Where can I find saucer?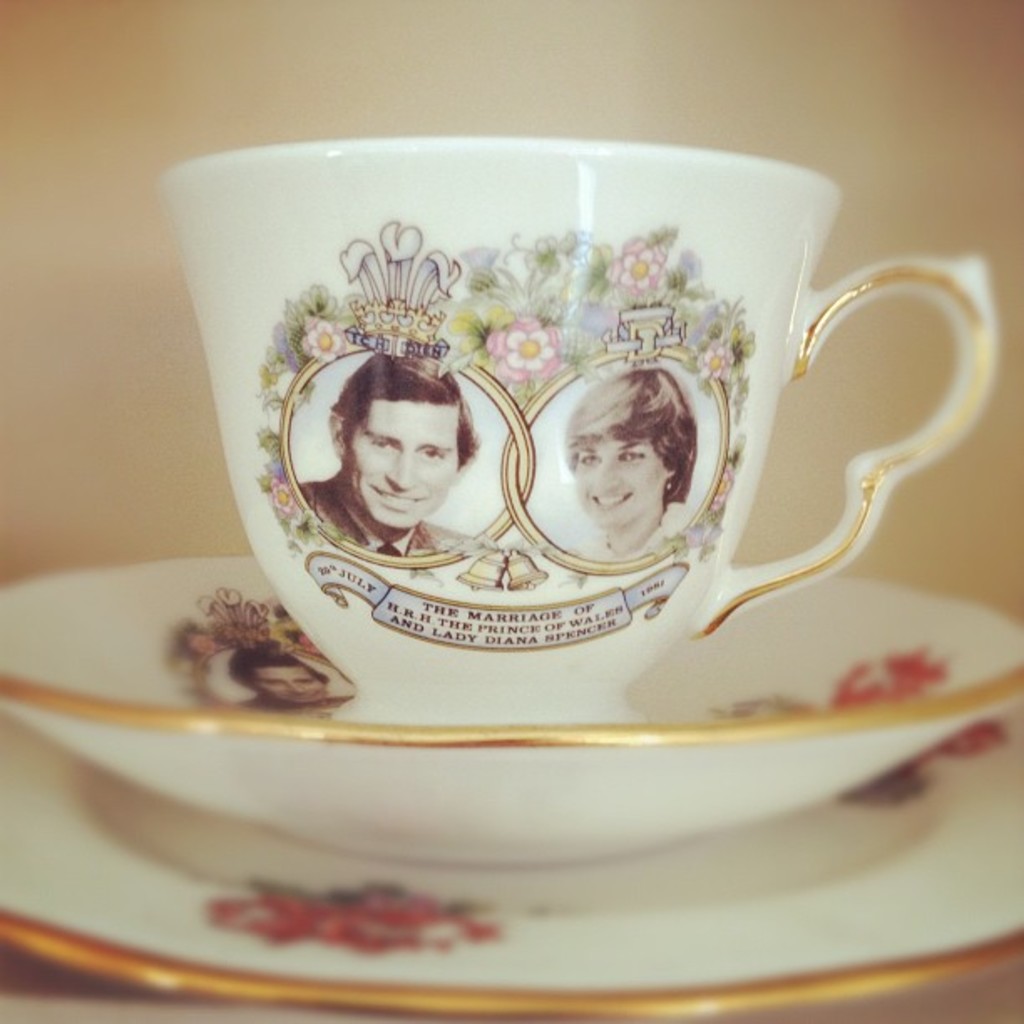
You can find it at box(0, 552, 1022, 870).
